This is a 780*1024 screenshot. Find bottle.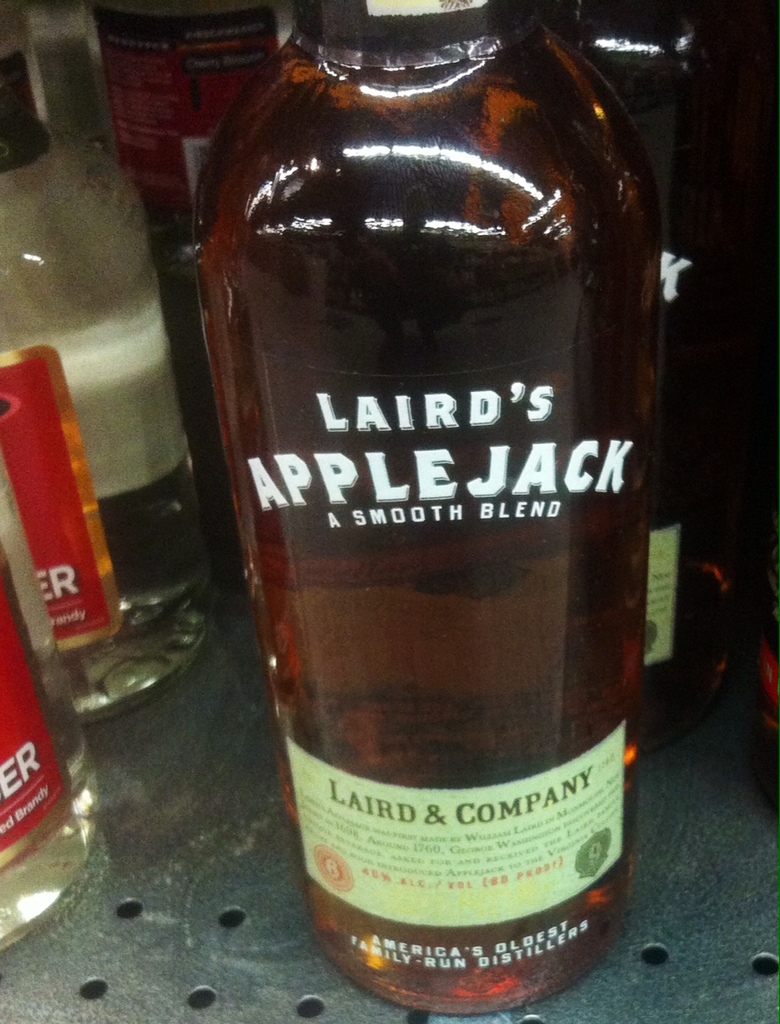
Bounding box: <box>193,0,660,1018</box>.
